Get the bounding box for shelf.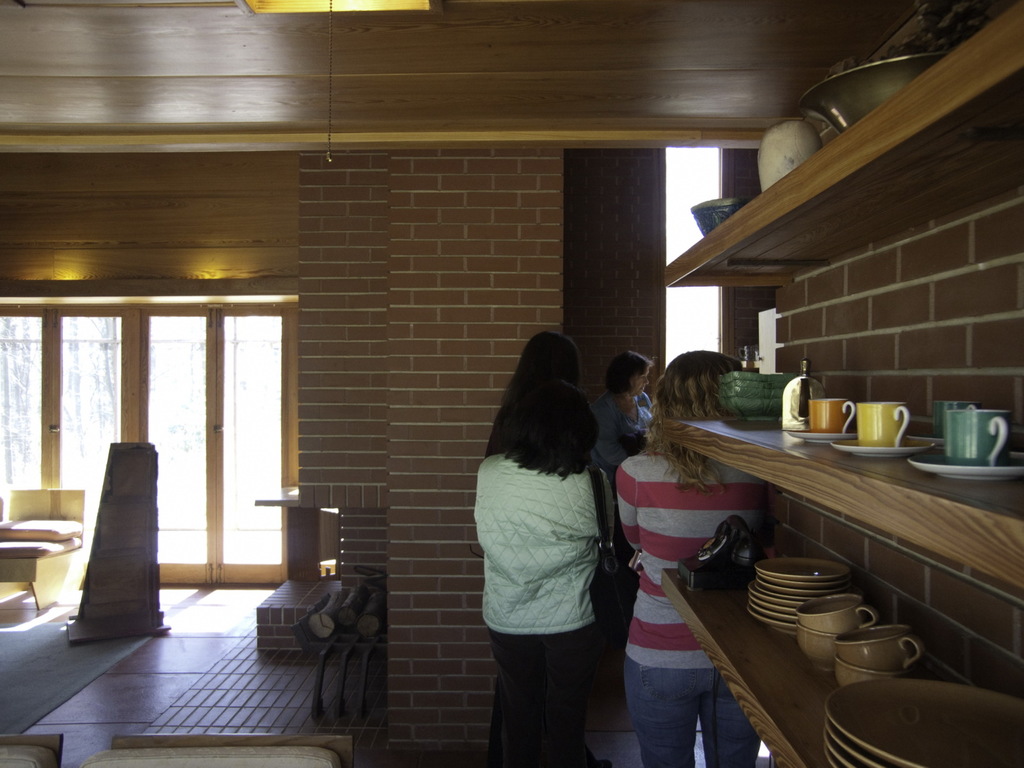
box=[660, 0, 1023, 294].
